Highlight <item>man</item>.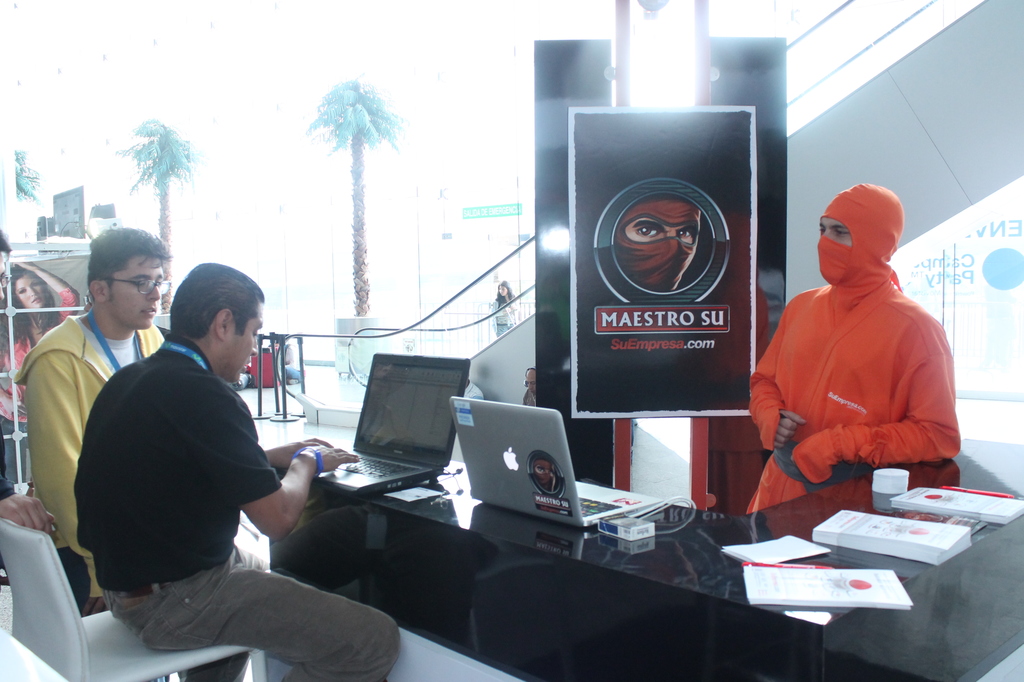
Highlighted region: rect(745, 179, 961, 515).
